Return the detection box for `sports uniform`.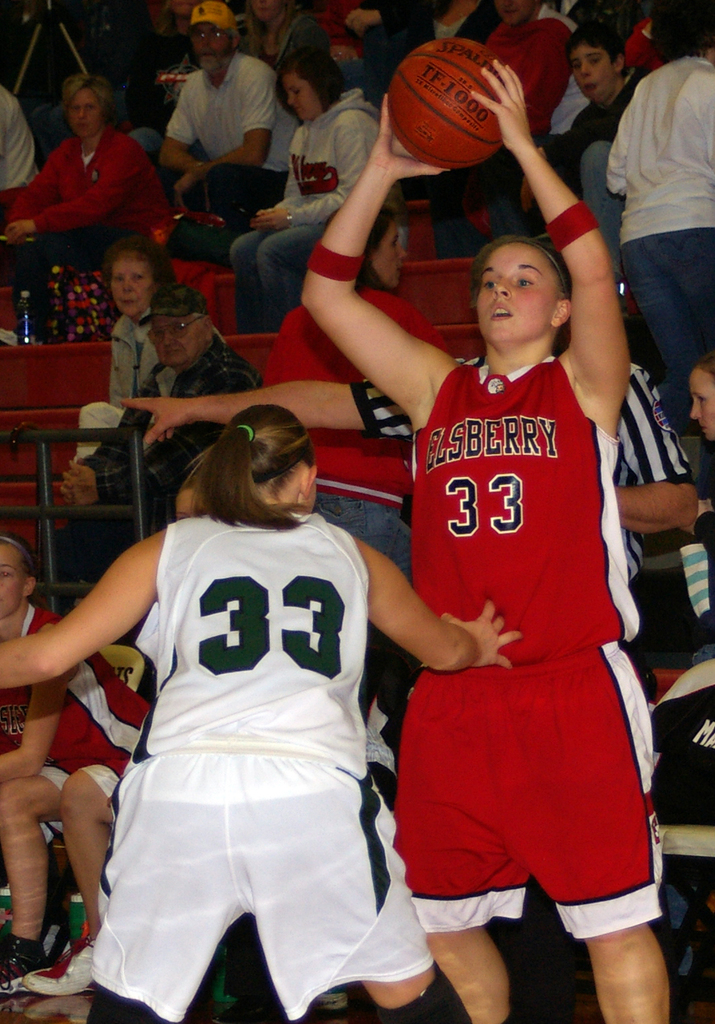
[4,595,175,847].
